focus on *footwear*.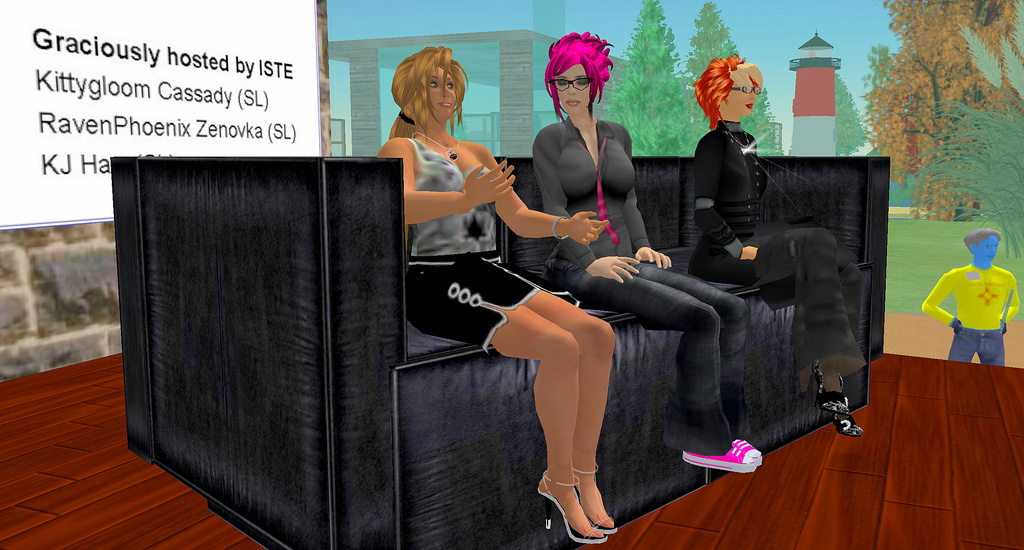
Focused at [left=714, top=425, right=763, bottom=476].
